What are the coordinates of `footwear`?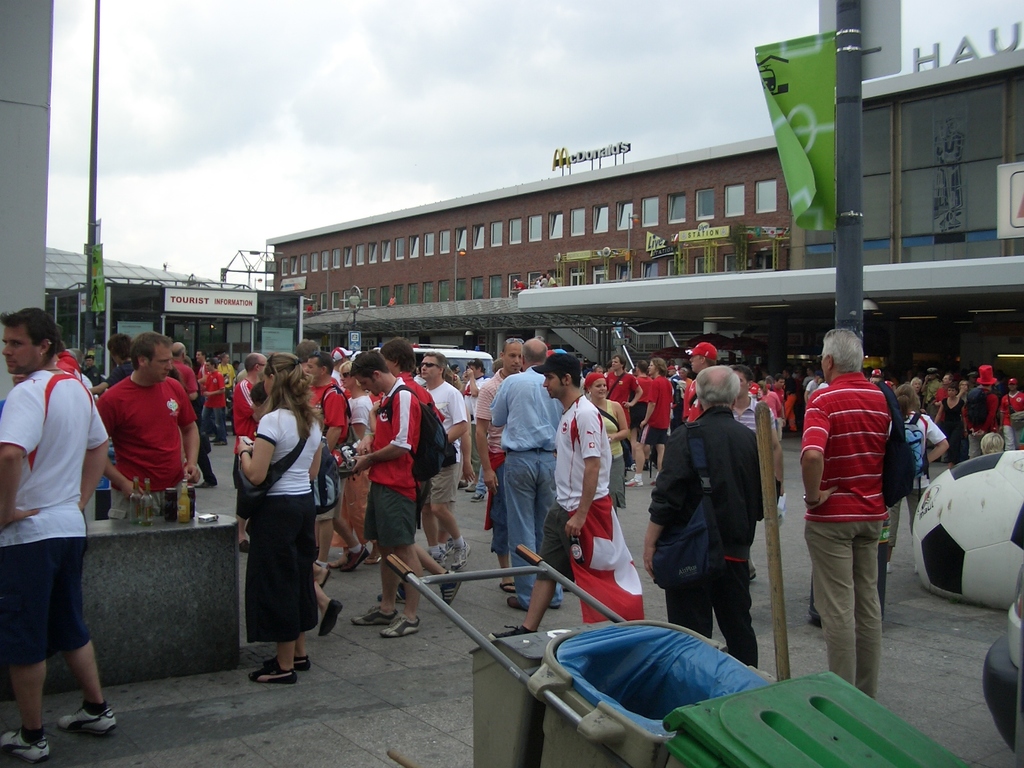
[651,477,657,487].
